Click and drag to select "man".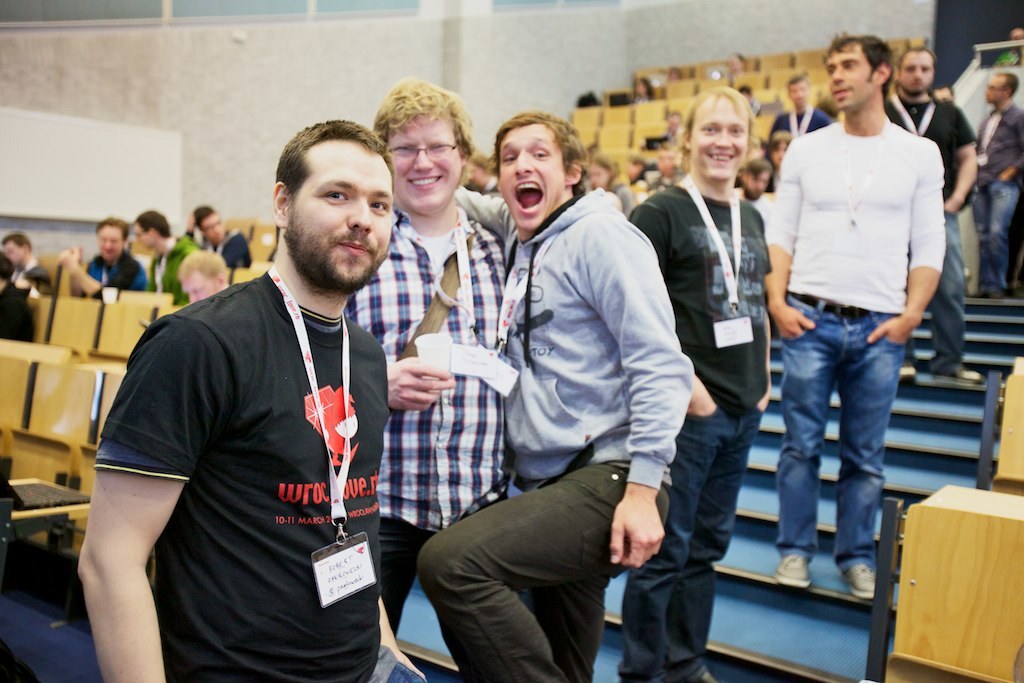
Selection: (left=176, top=247, right=235, bottom=307).
